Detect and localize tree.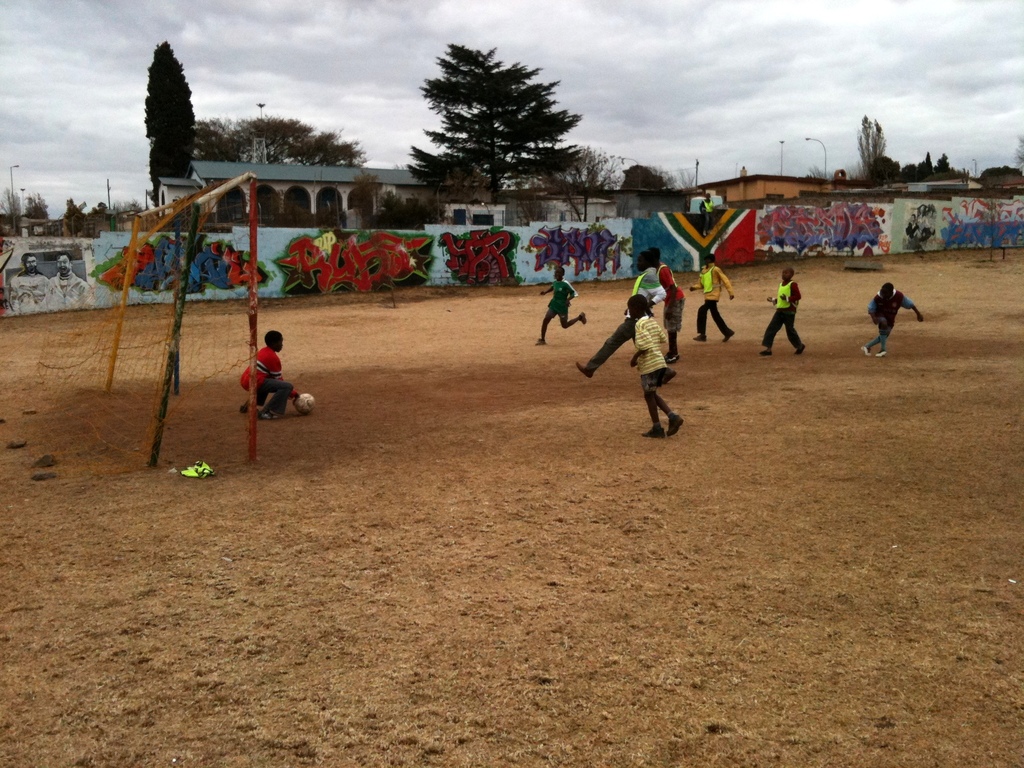
Localized at {"x1": 534, "y1": 138, "x2": 625, "y2": 196}.
